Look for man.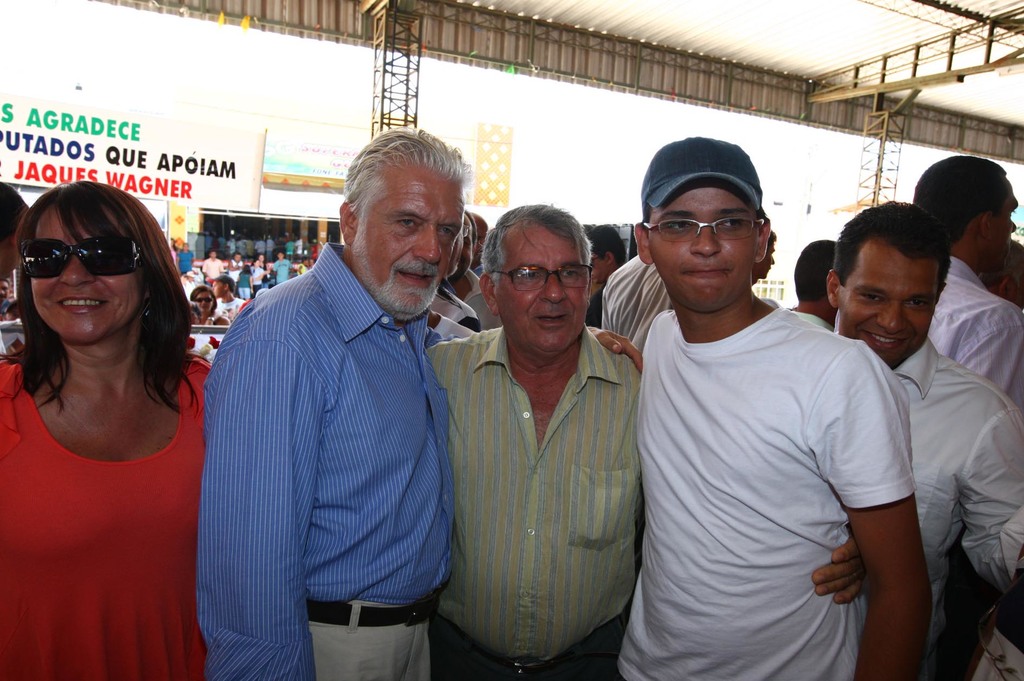
Found: (x1=788, y1=234, x2=843, y2=330).
